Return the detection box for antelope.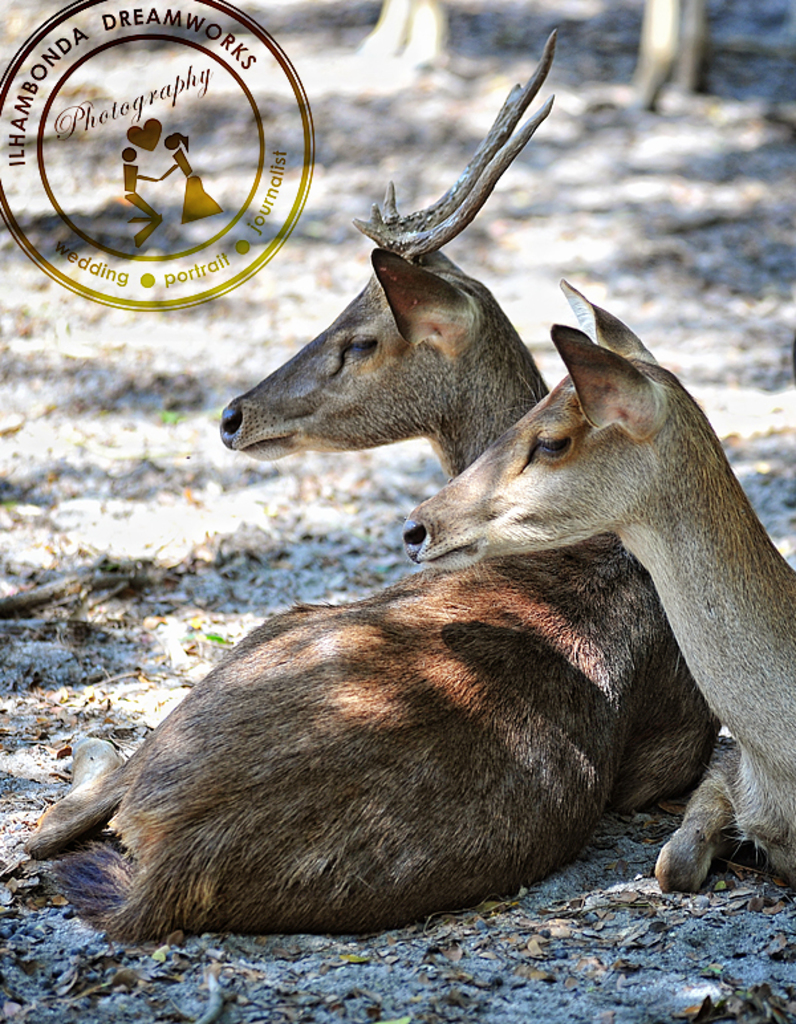
detection(403, 275, 795, 889).
